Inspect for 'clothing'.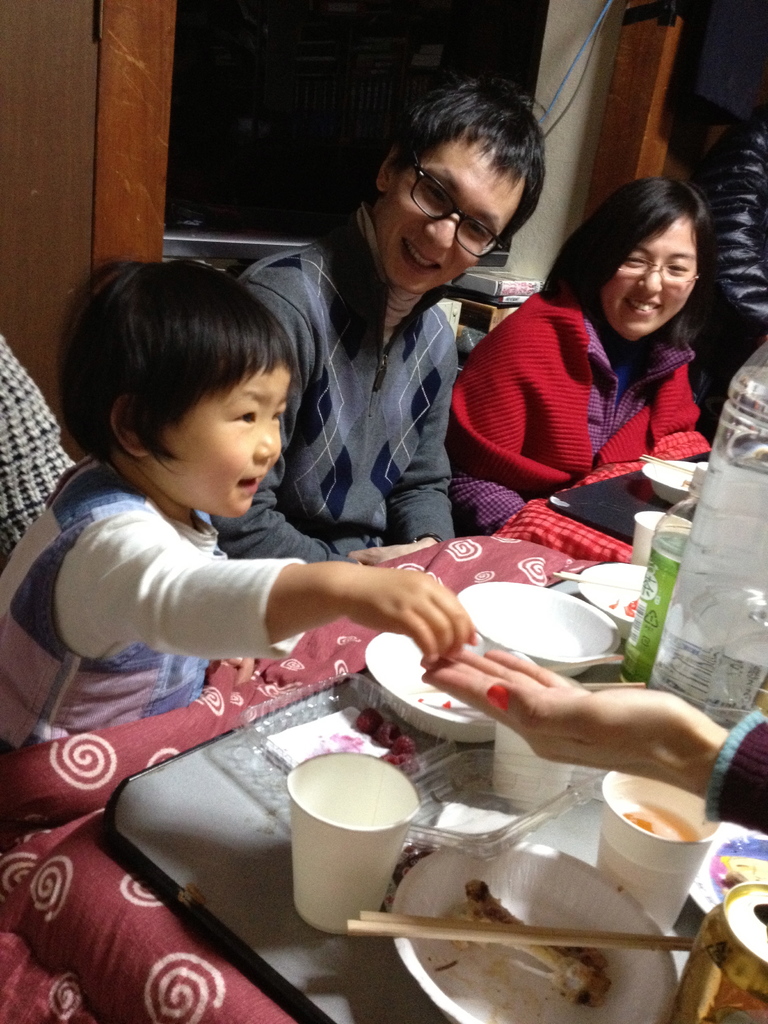
Inspection: {"left": 0, "top": 452, "right": 310, "bottom": 757}.
